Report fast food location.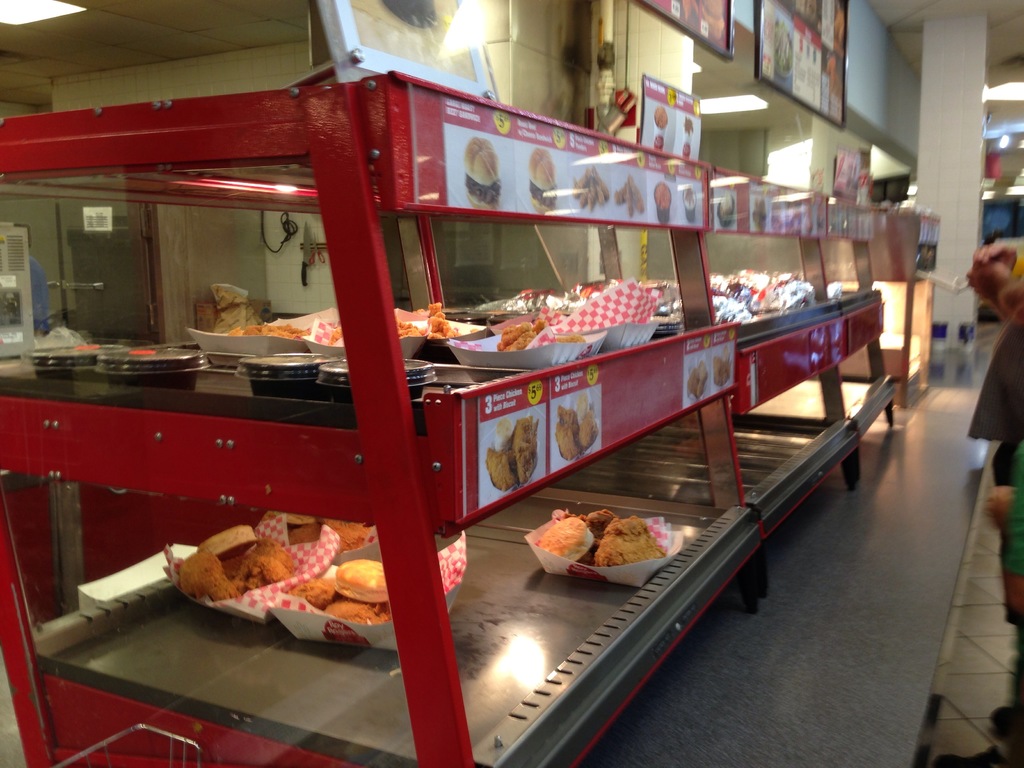
Report: locate(282, 556, 412, 643).
